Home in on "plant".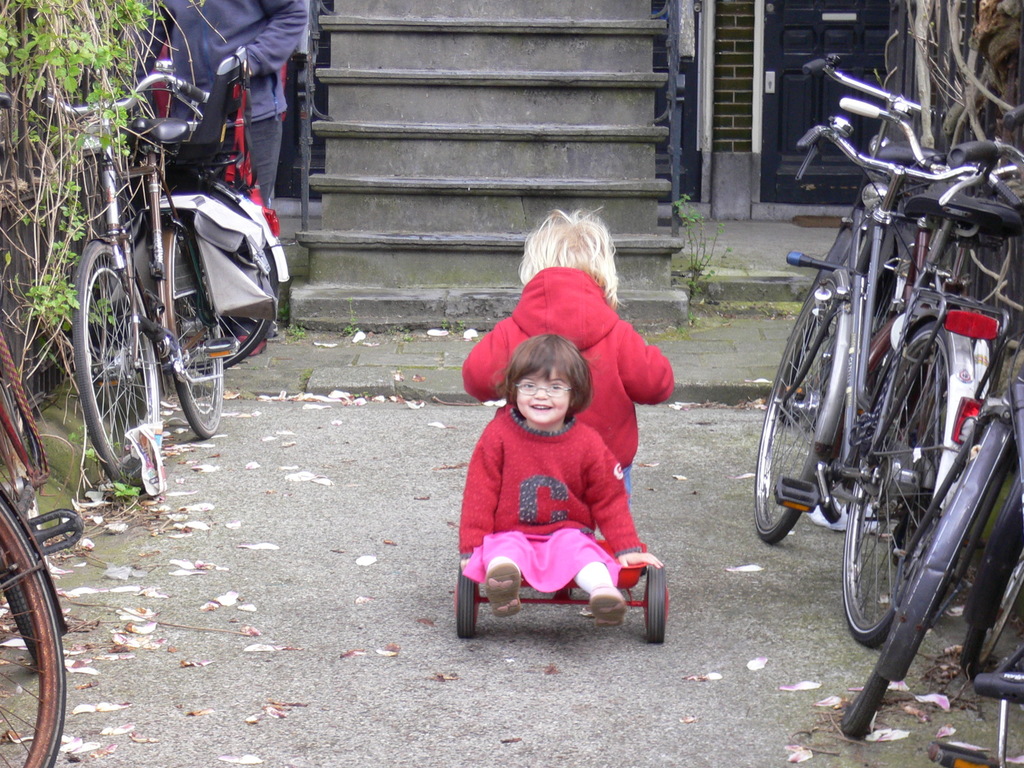
Homed in at x1=669, y1=188, x2=729, y2=301.
